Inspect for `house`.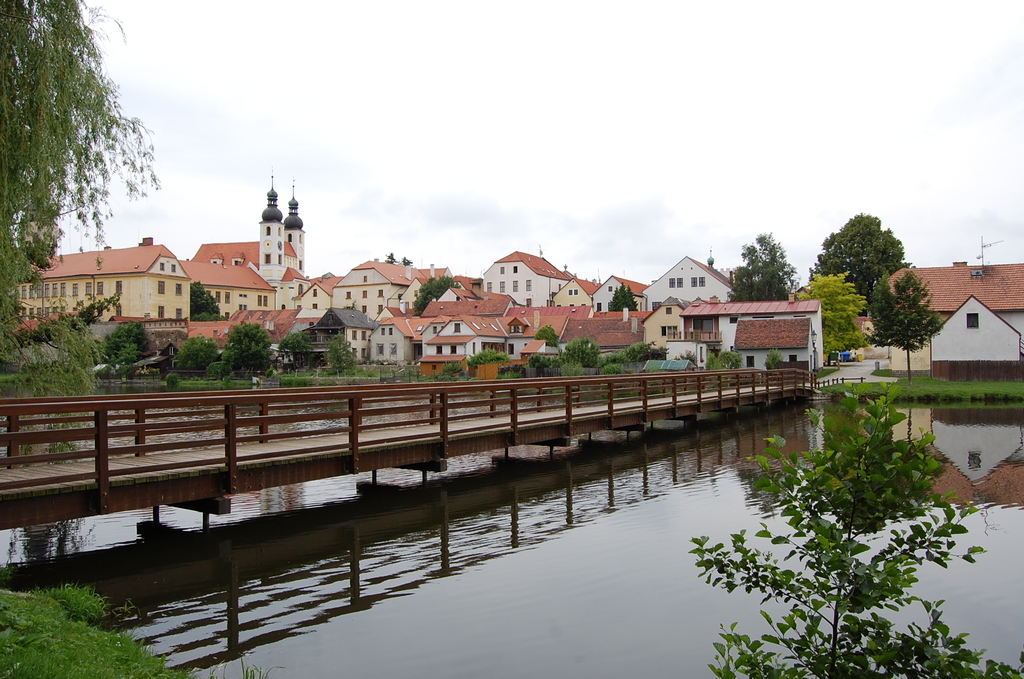
Inspection: rect(292, 271, 340, 321).
